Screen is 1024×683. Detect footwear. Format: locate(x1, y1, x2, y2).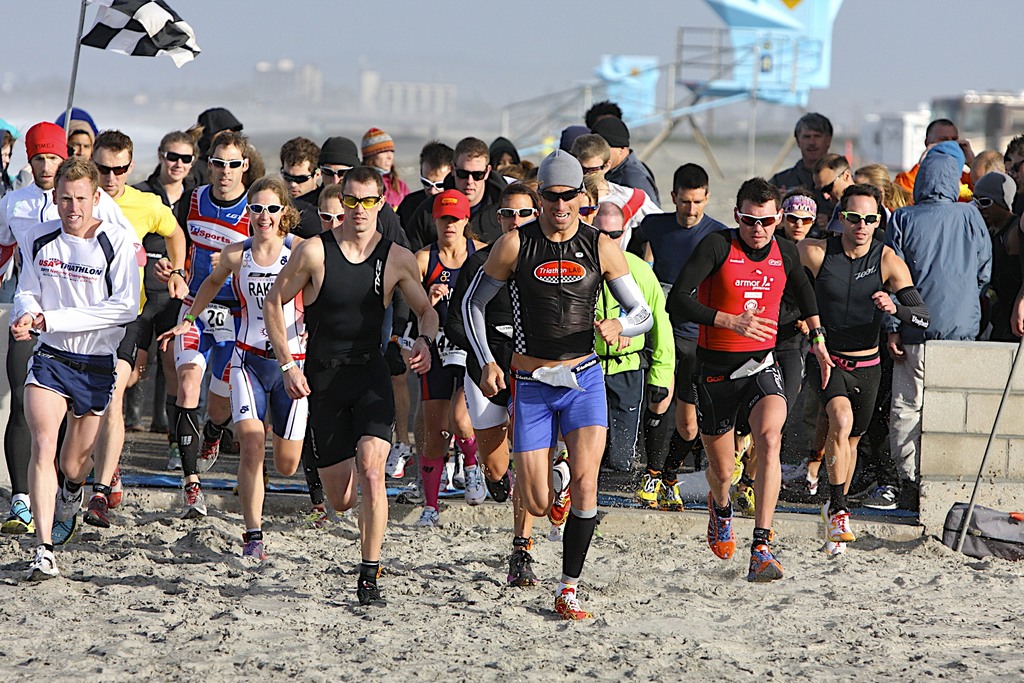
locate(819, 500, 859, 542).
